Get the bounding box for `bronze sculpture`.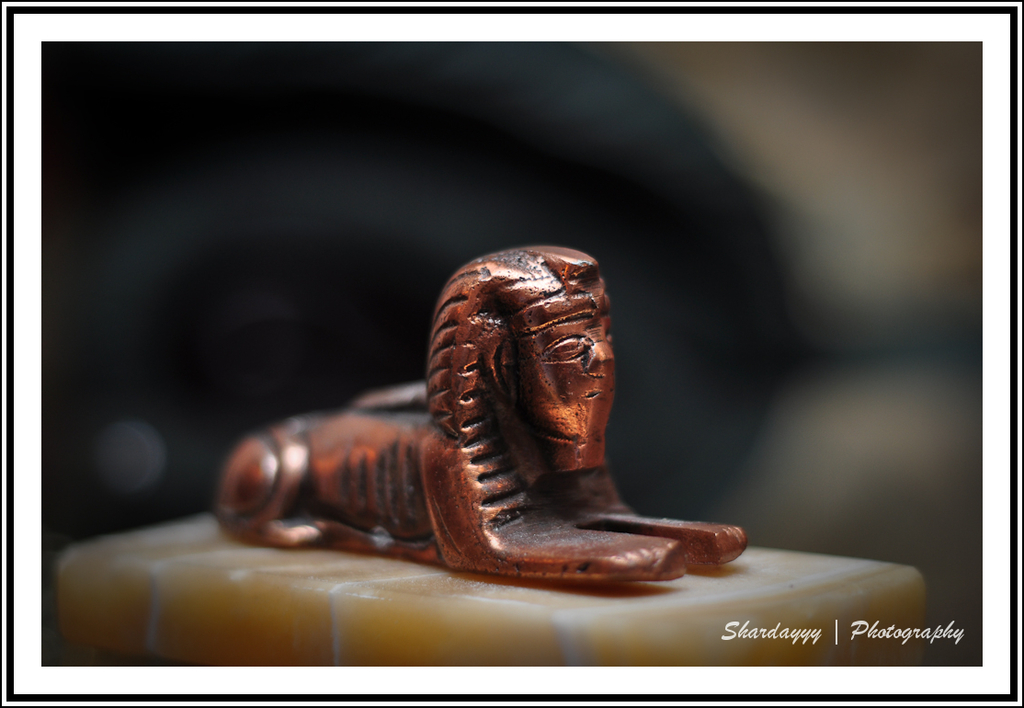
(left=251, top=249, right=794, bottom=600).
